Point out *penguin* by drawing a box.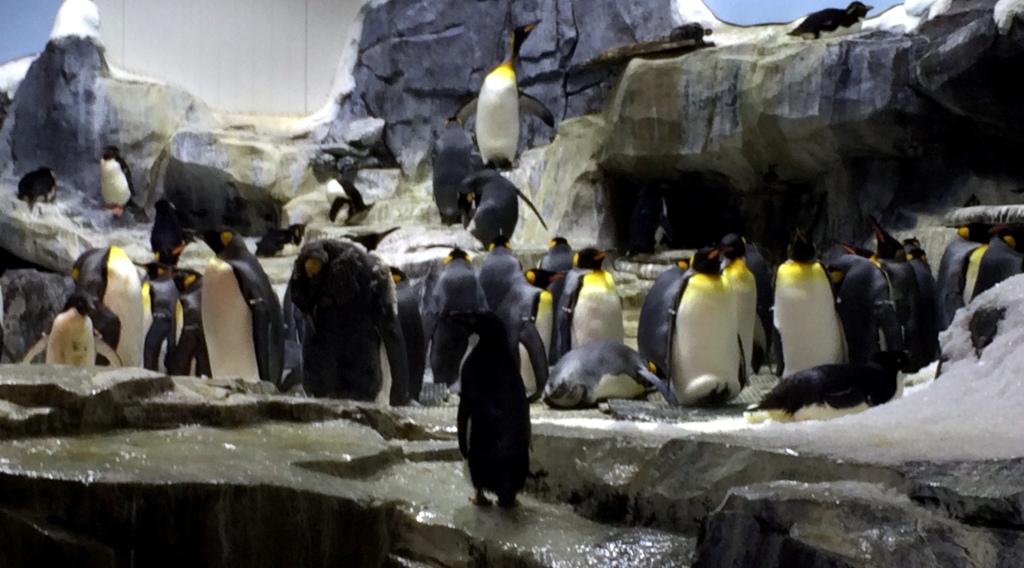
BBox(547, 241, 626, 353).
